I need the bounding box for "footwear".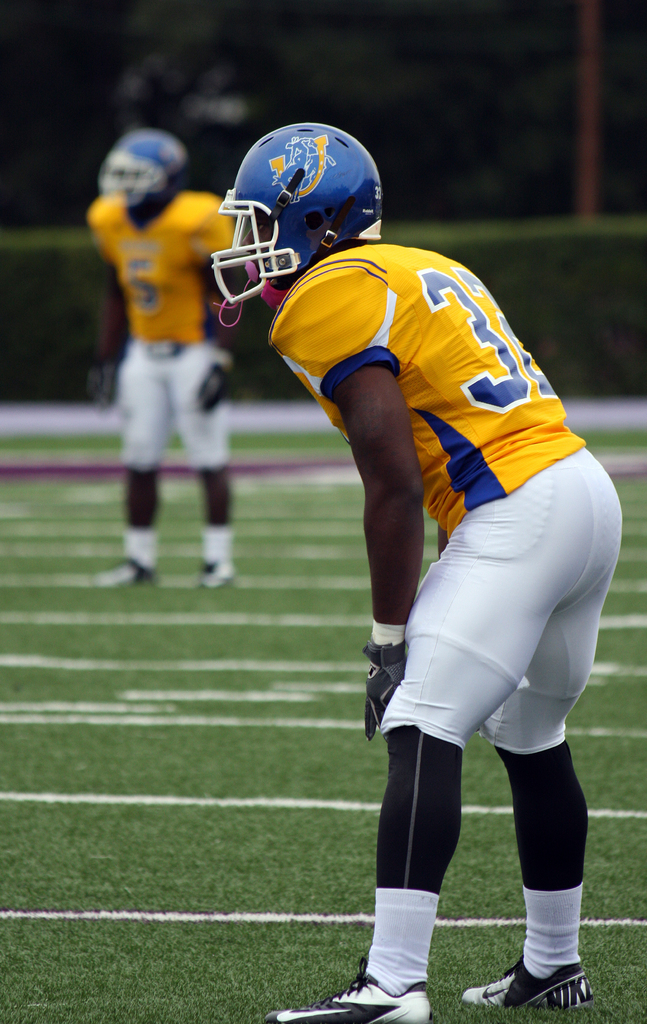
Here it is: [left=462, top=952, right=596, bottom=1017].
